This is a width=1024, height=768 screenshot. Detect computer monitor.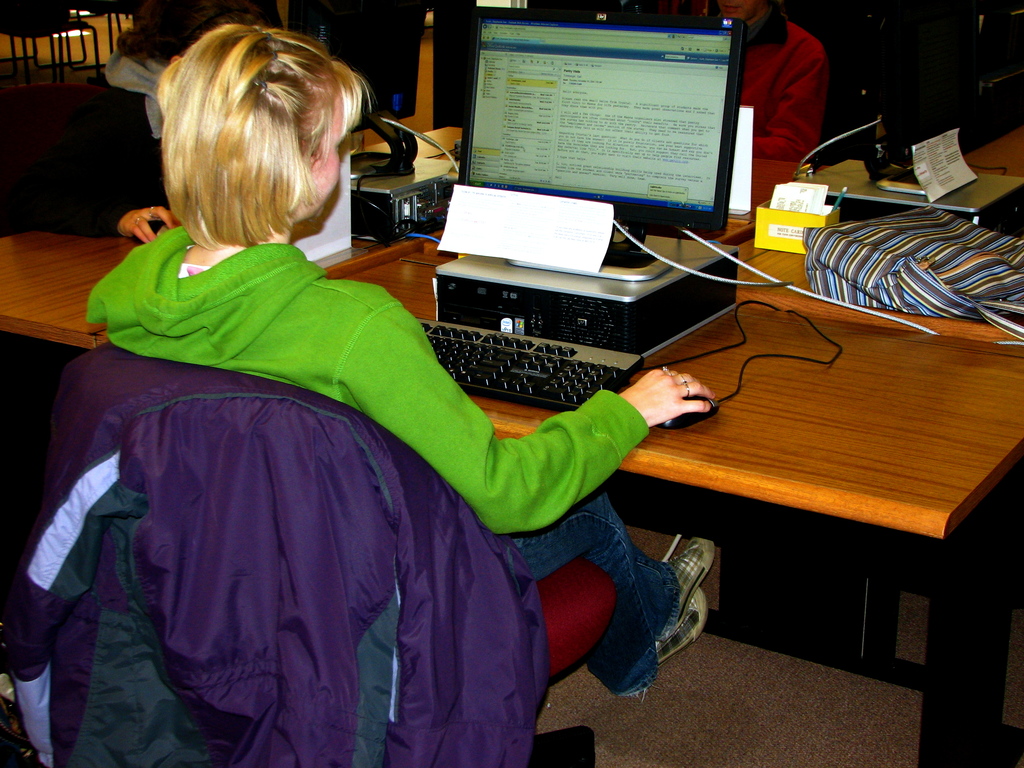
<region>868, 0, 1023, 166</region>.
